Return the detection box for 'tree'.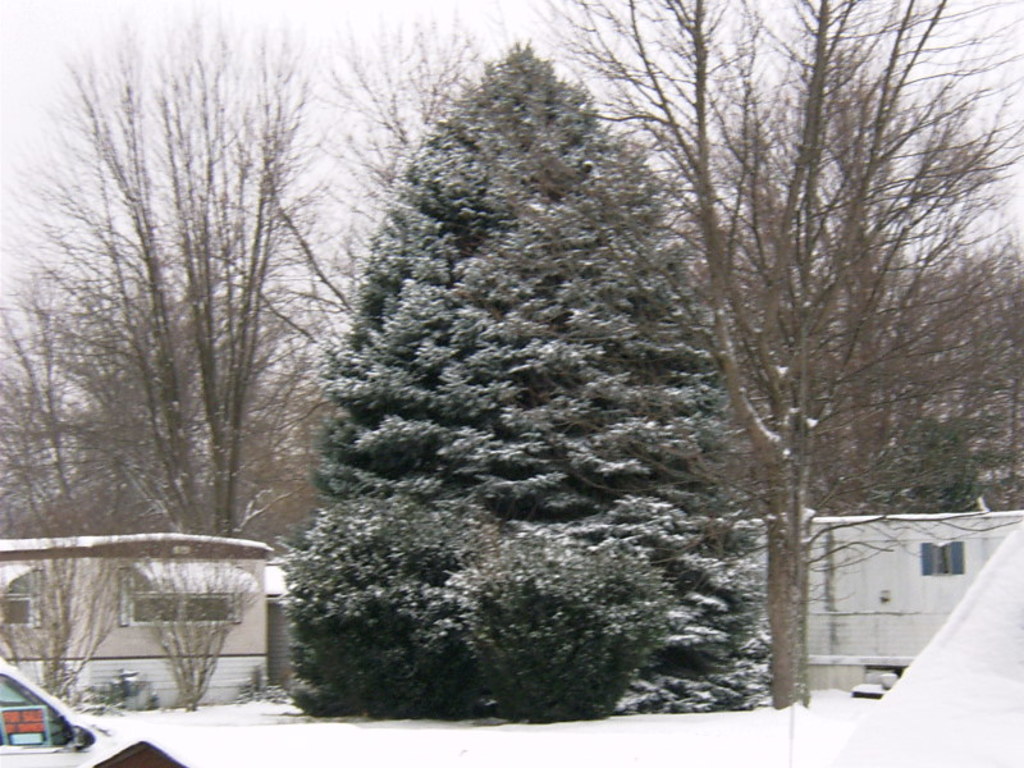
(503,0,1019,722).
